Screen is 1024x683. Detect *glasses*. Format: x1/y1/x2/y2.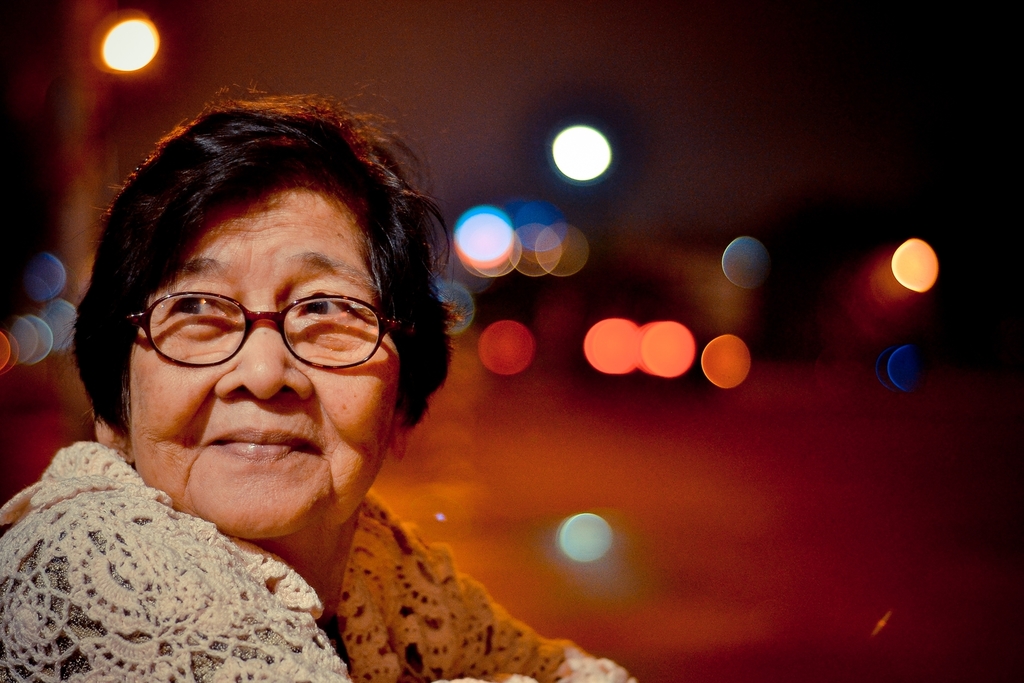
127/285/413/383.
